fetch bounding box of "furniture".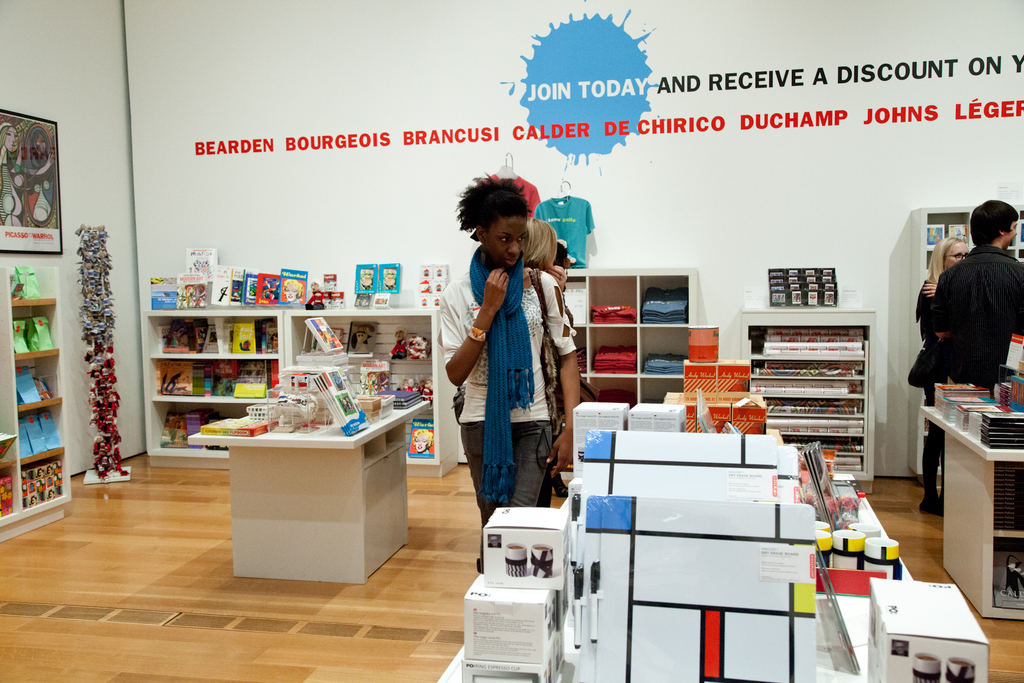
Bbox: rect(142, 309, 460, 478).
